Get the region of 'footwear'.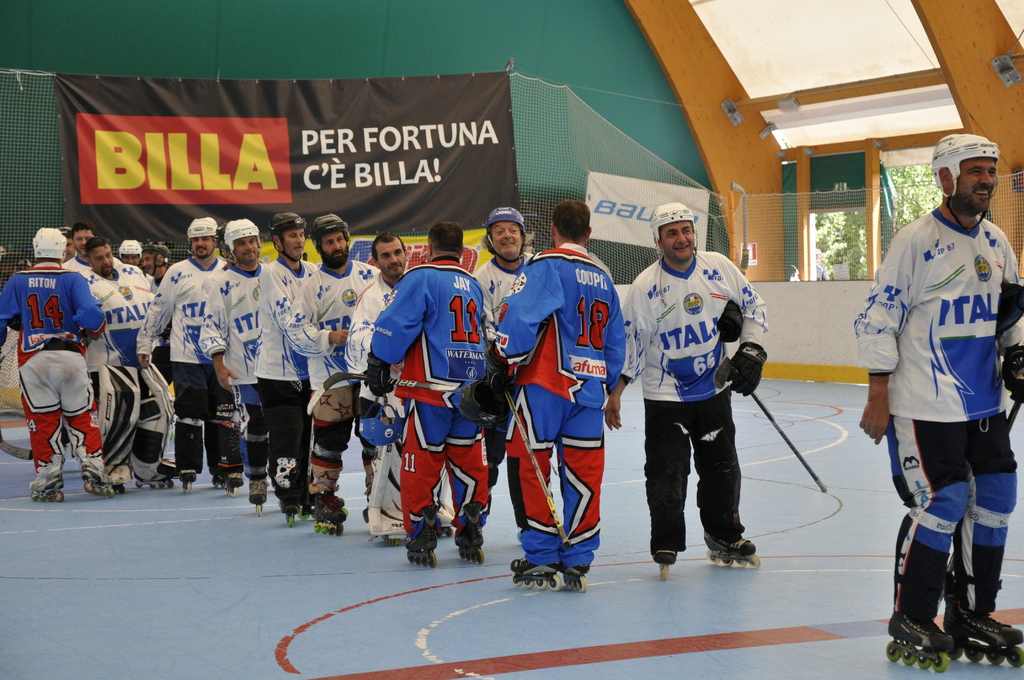
bbox(181, 469, 200, 482).
